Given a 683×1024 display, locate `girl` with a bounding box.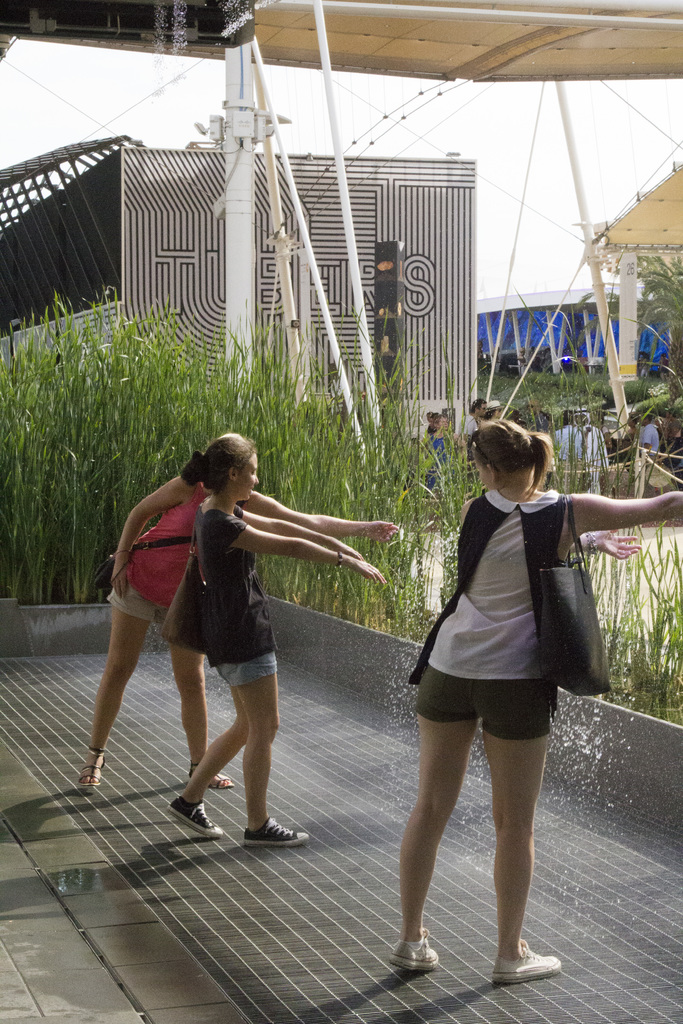
Located: bbox(386, 420, 680, 986).
